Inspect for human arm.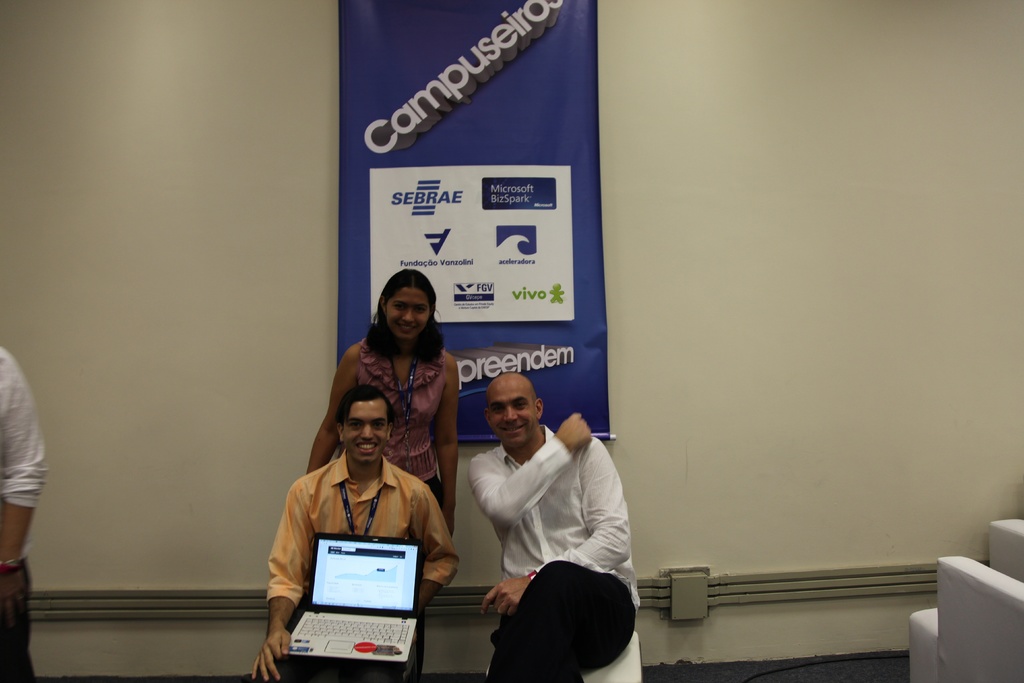
Inspection: 295/344/368/474.
